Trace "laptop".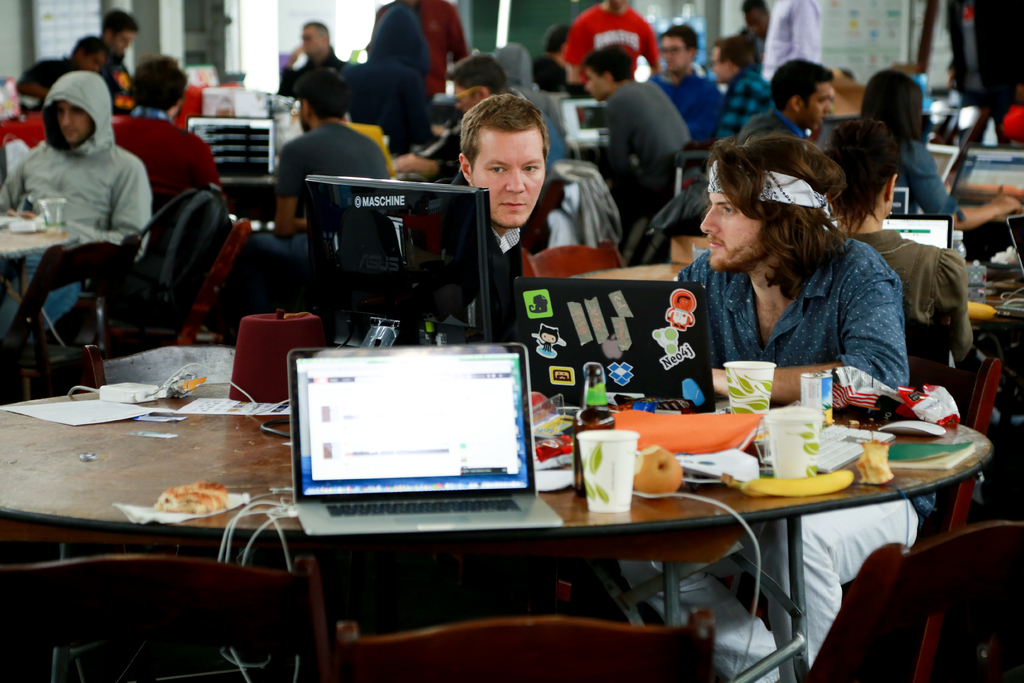
Traced to [916, 144, 957, 217].
